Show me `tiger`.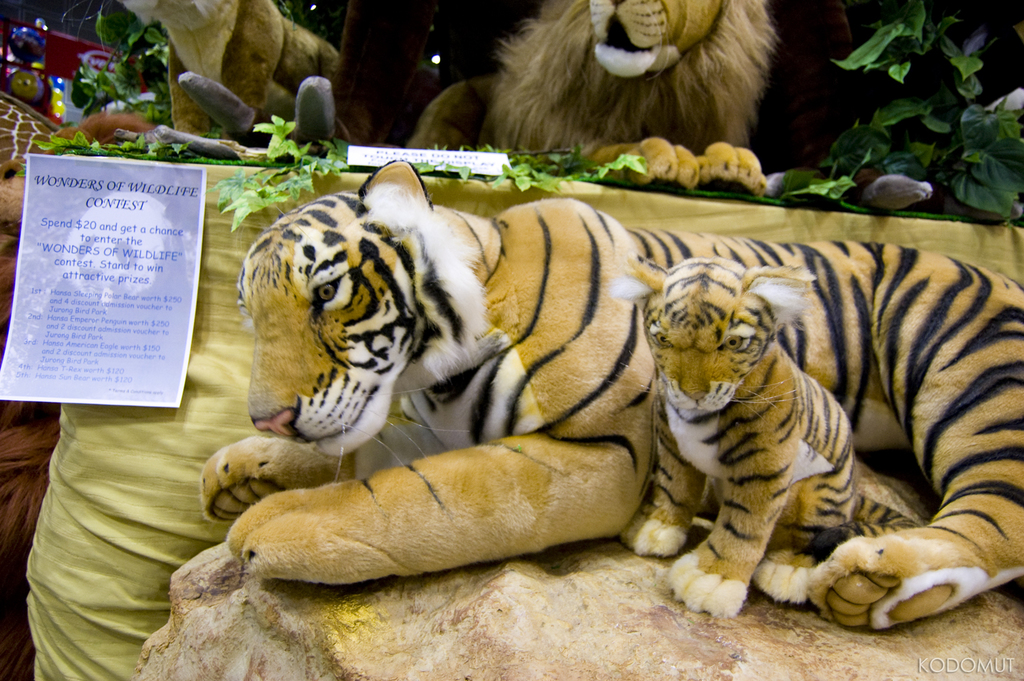
`tiger` is here: (616, 267, 923, 614).
